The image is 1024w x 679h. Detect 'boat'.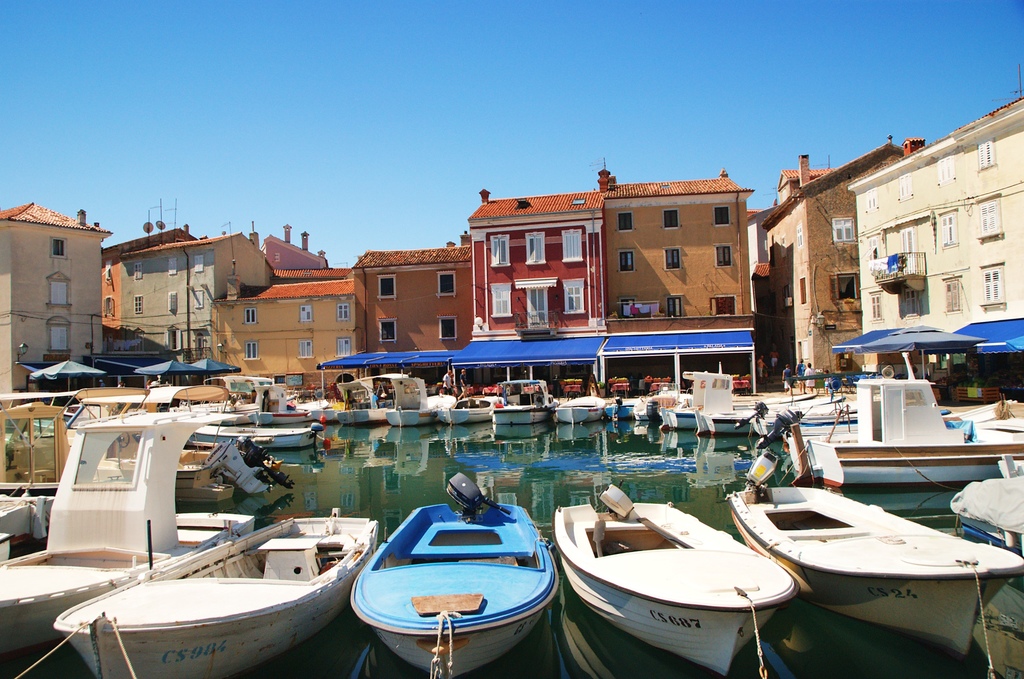
Detection: (550,479,796,676).
